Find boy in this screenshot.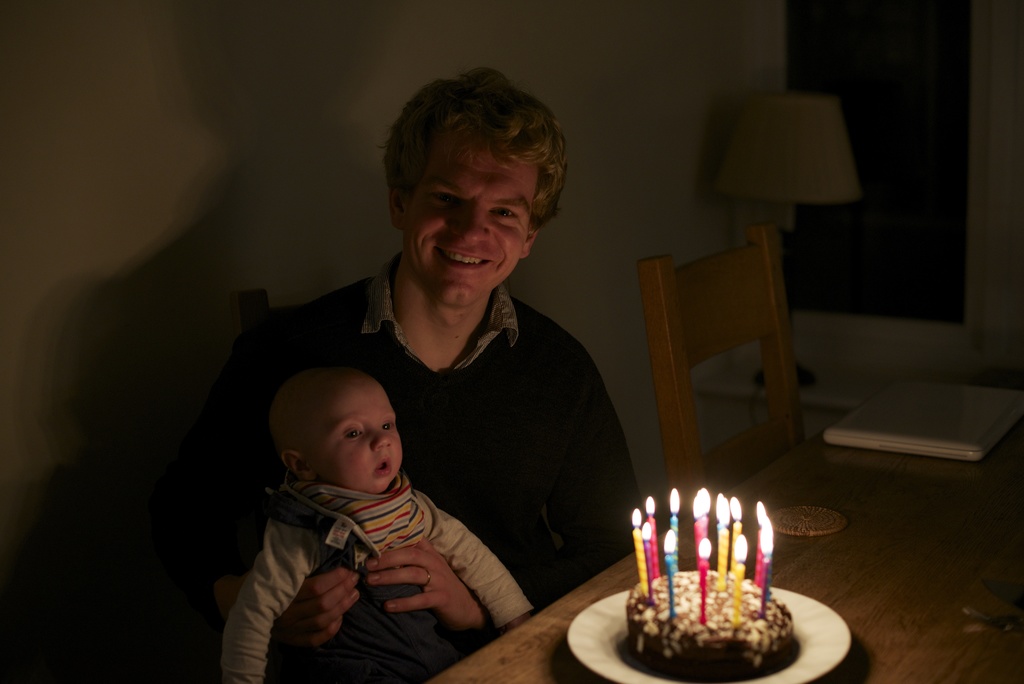
The bounding box for boy is {"left": 212, "top": 357, "right": 543, "bottom": 683}.
